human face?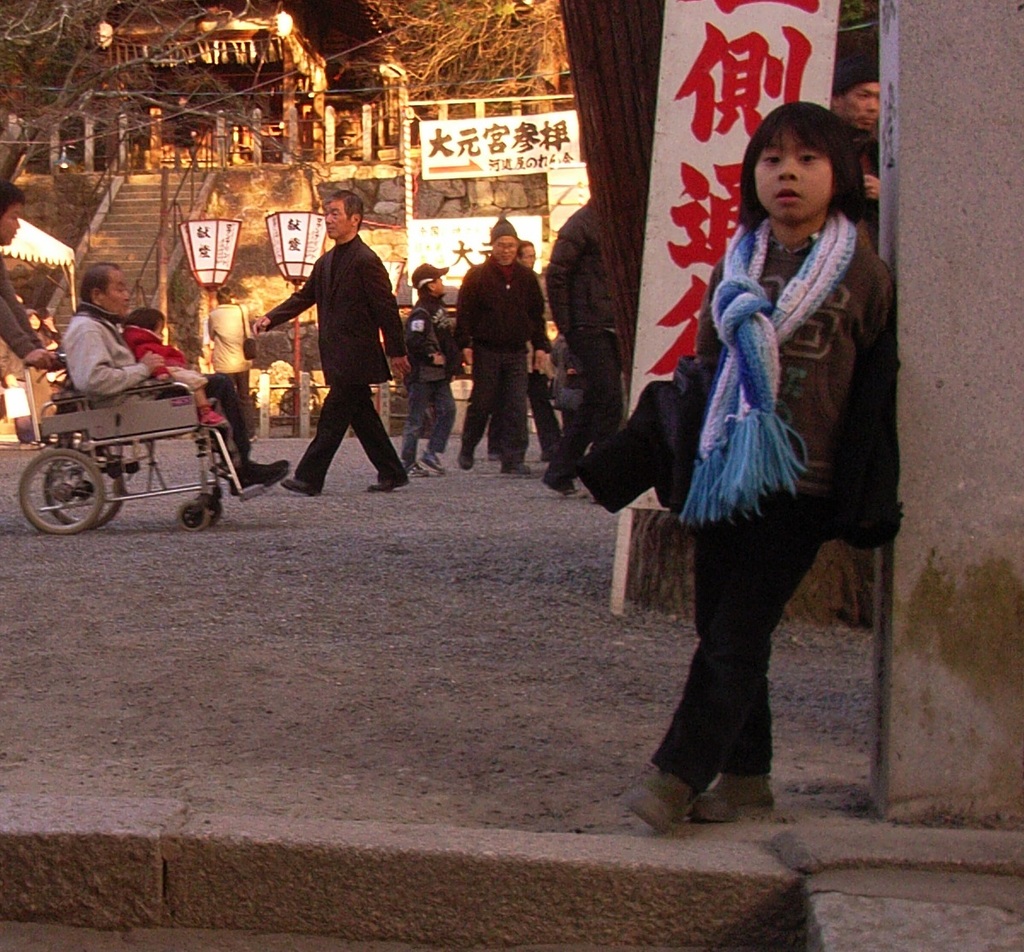
bbox=[841, 79, 879, 129]
